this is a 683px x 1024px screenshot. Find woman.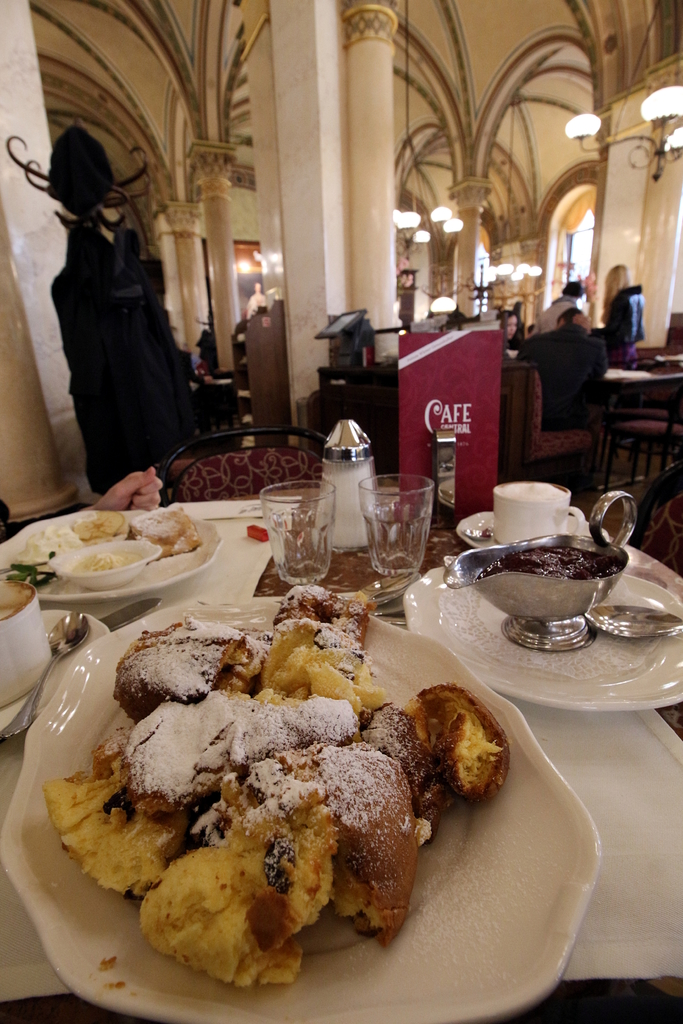
Bounding box: [497,308,514,356].
